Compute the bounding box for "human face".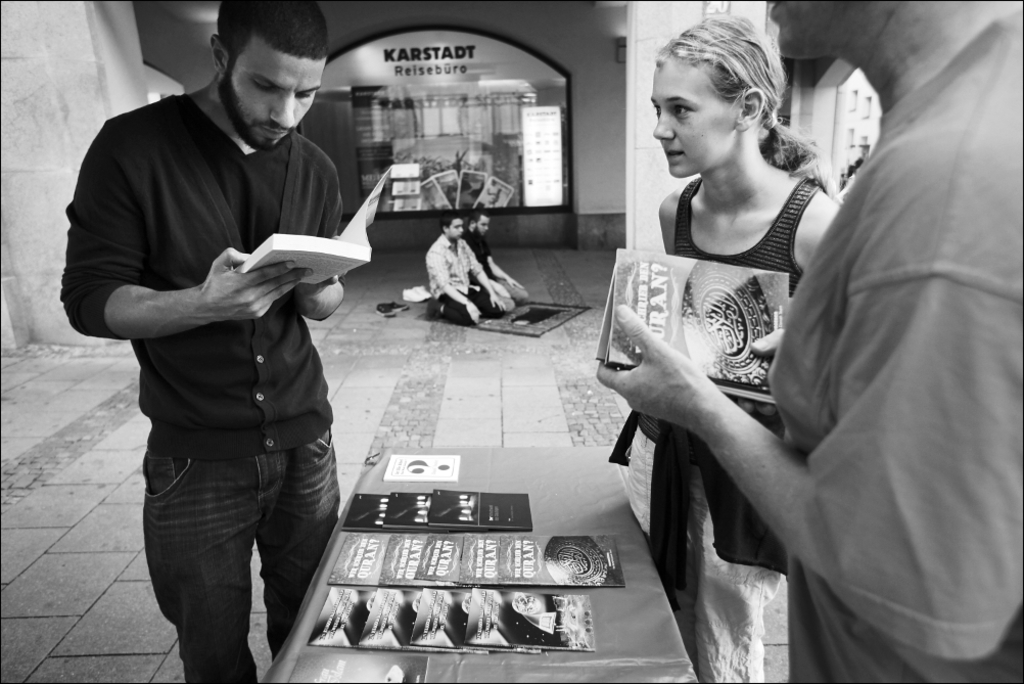
(446,216,465,241).
